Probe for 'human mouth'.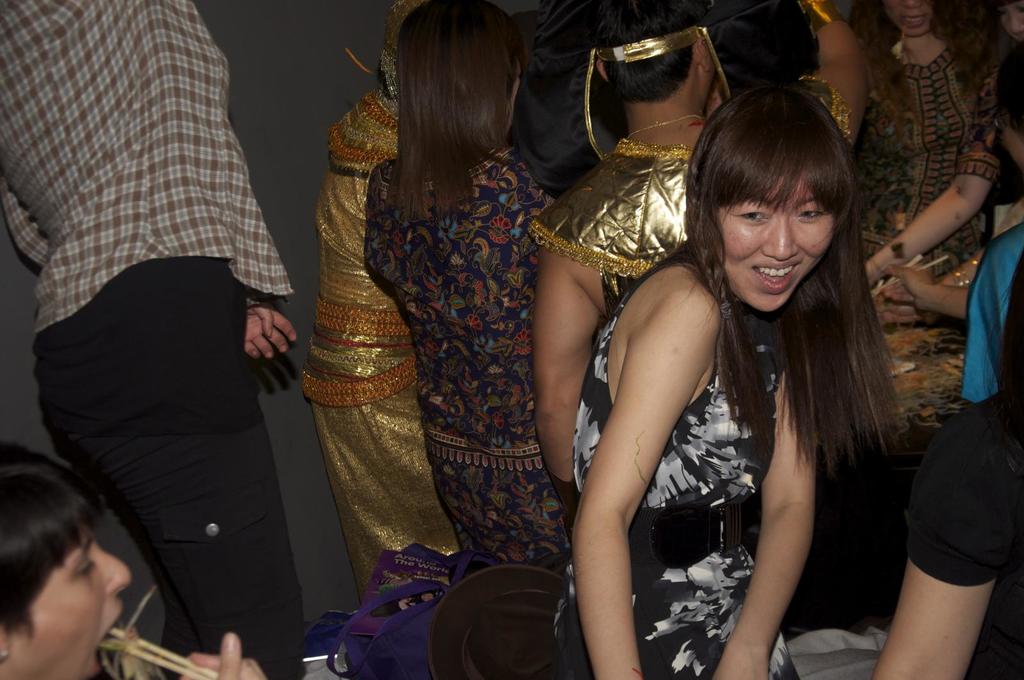
Probe result: bbox(900, 13, 926, 25).
